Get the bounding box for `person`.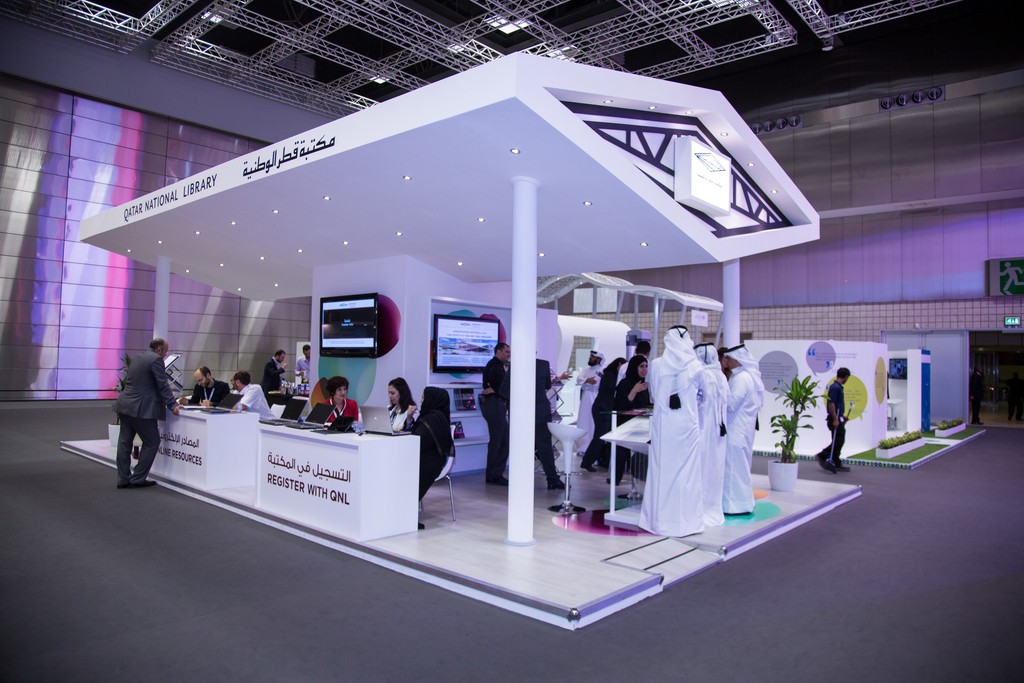
(648, 324, 710, 531).
